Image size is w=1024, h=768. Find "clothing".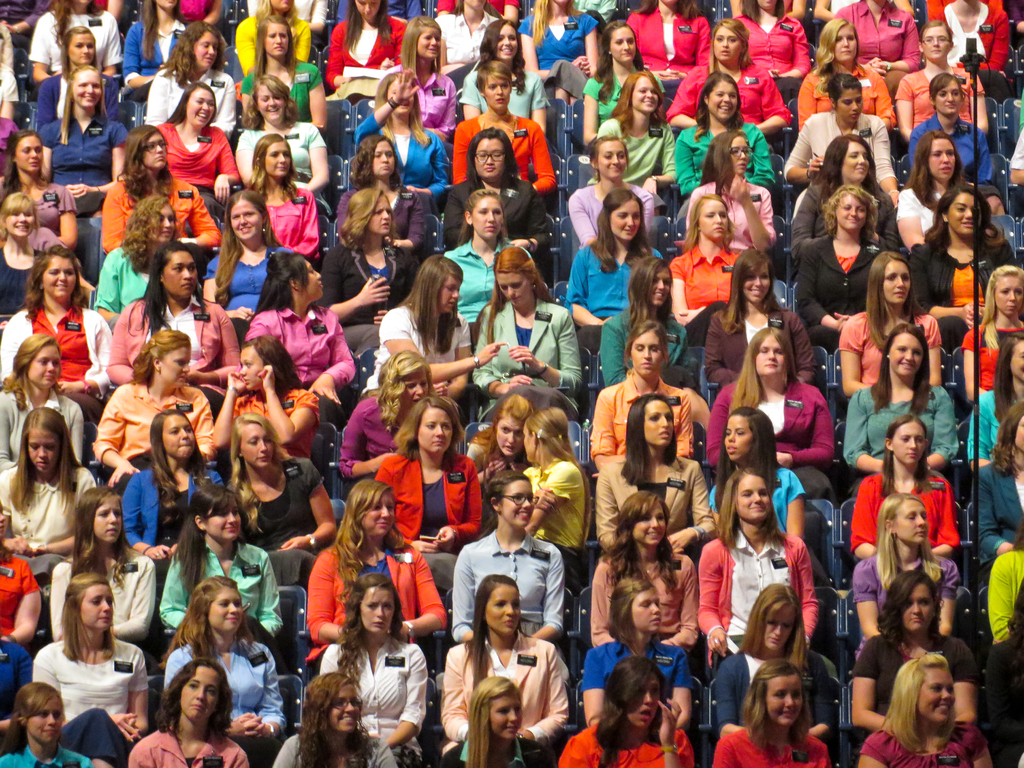
95:241:179:323.
